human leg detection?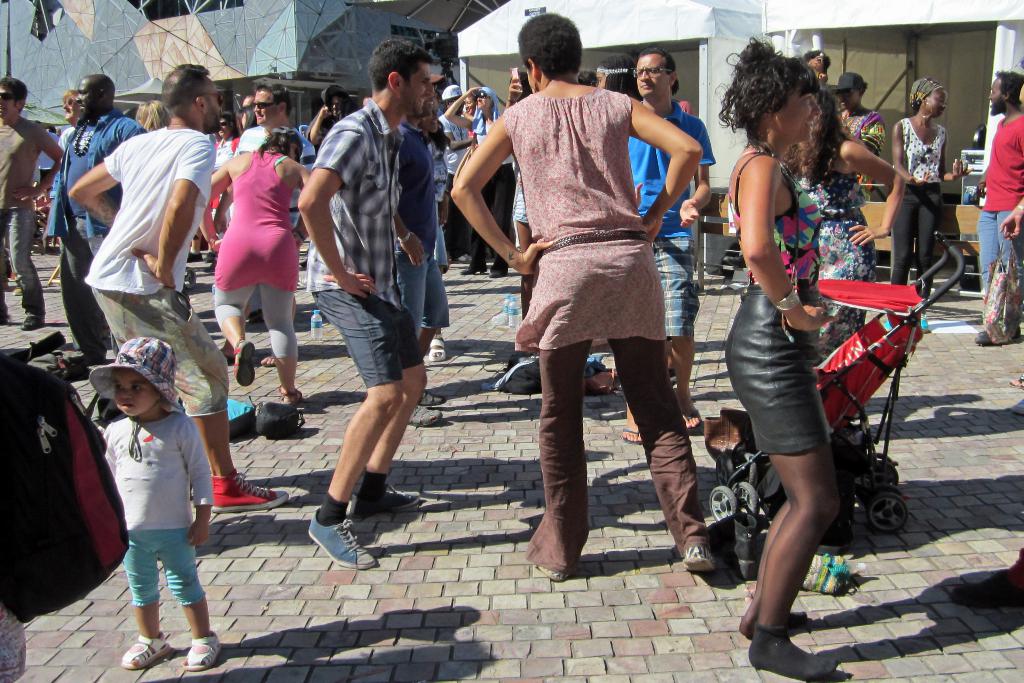
(x1=669, y1=336, x2=702, y2=435)
